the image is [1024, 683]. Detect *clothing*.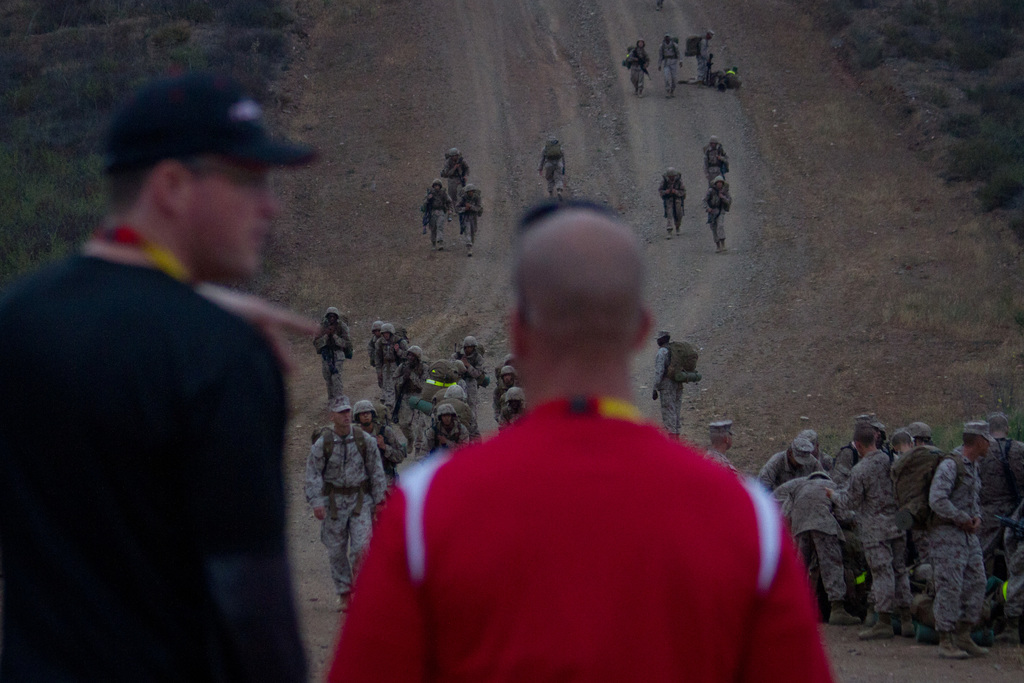
Detection: {"x1": 314, "y1": 323, "x2": 350, "y2": 400}.
